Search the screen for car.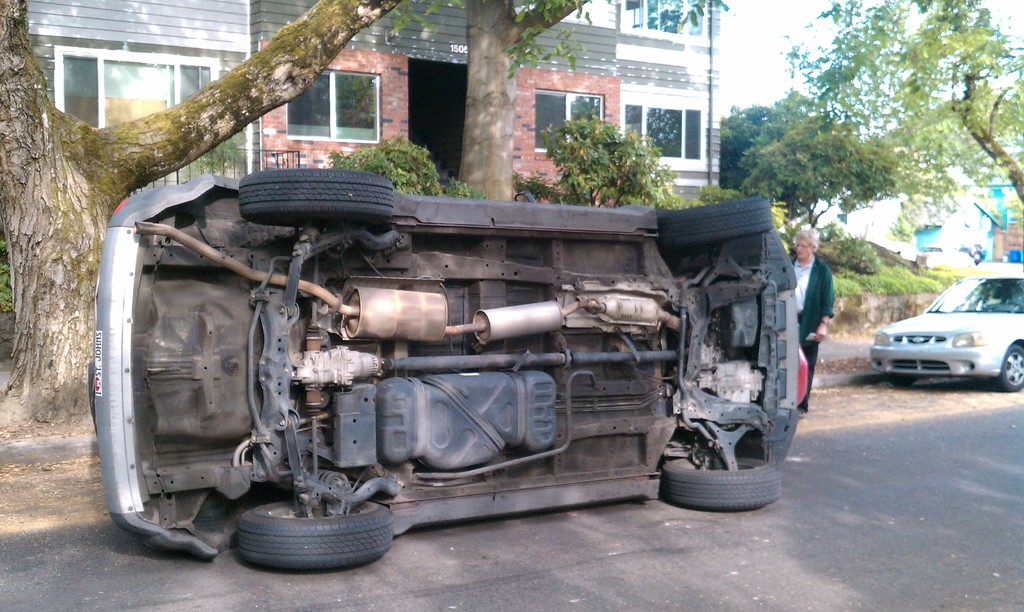
Found at [86, 170, 815, 571].
